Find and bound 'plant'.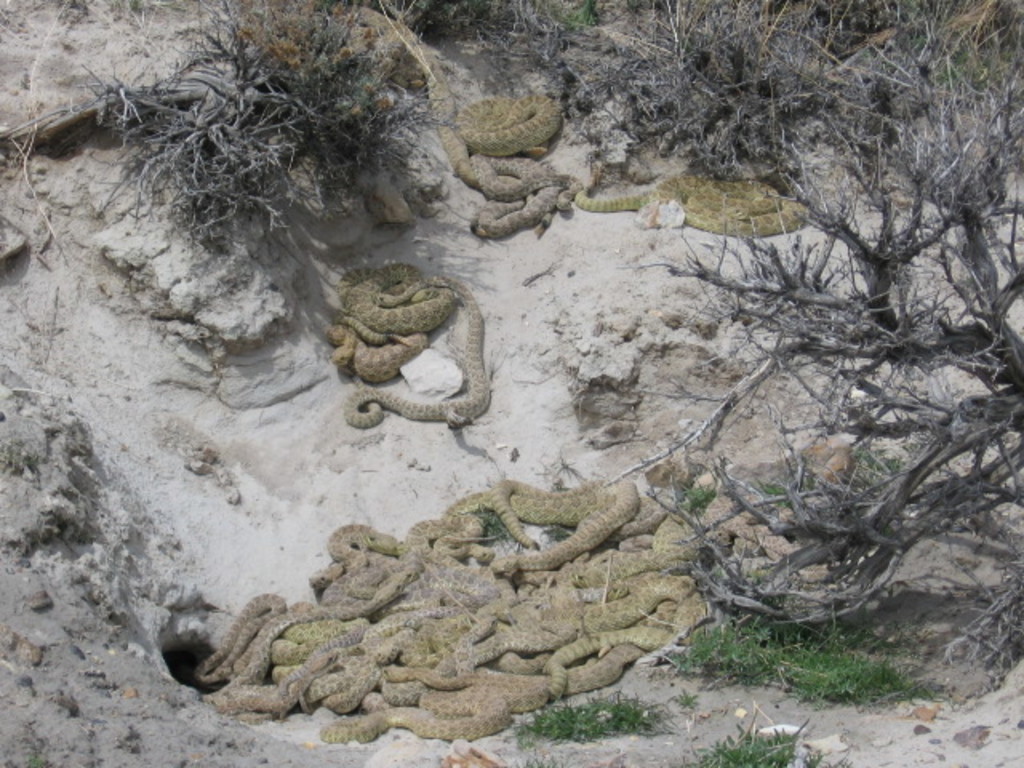
Bound: pyautogui.locateOnScreen(693, 715, 808, 766).
